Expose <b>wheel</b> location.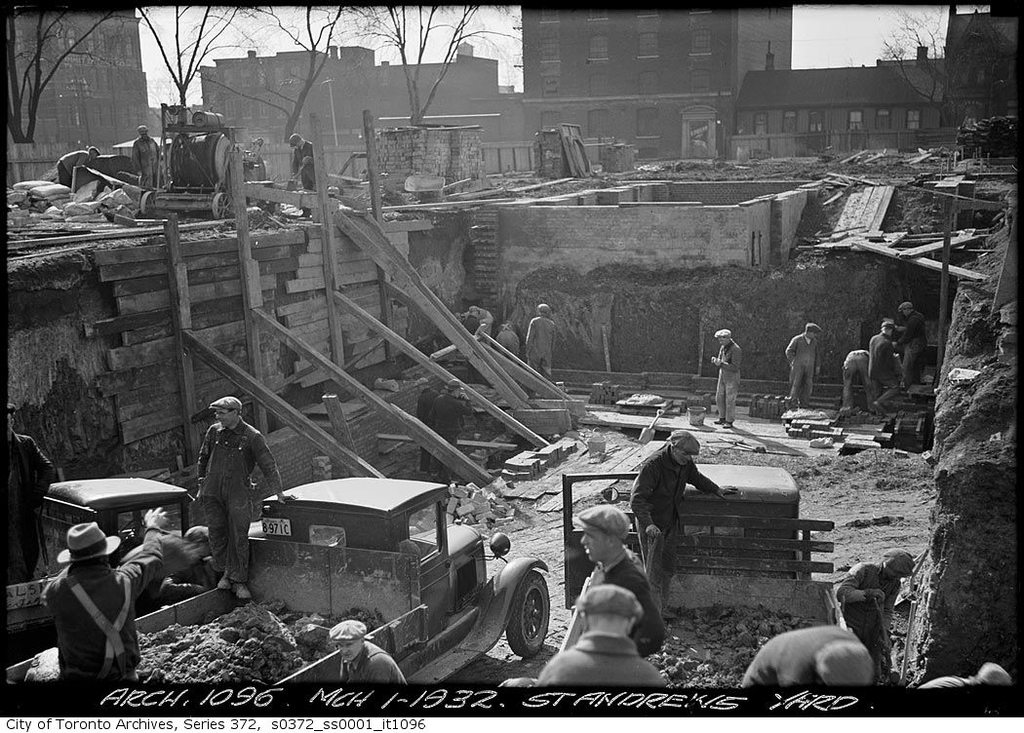
Exposed at [495,558,555,678].
